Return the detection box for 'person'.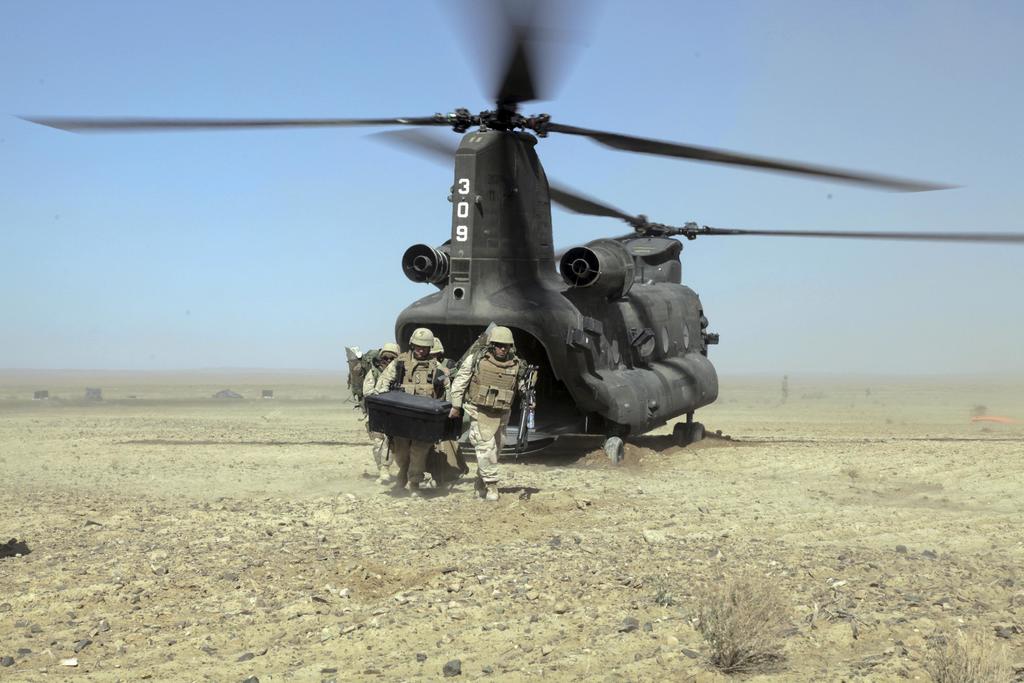
[x1=431, y1=340, x2=461, y2=381].
